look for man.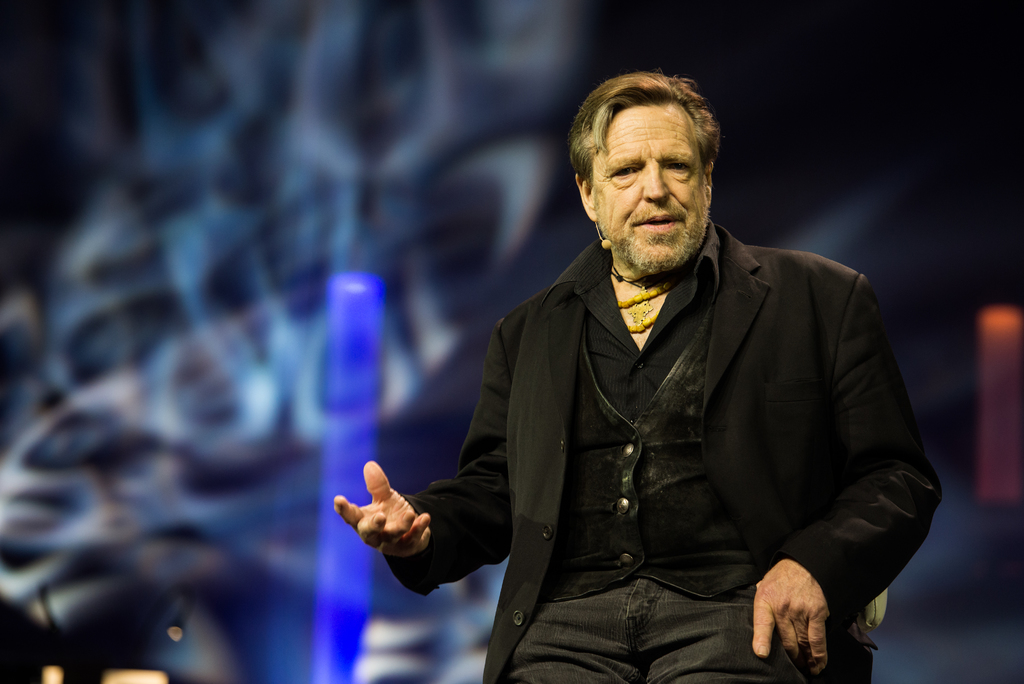
Found: 355:86:940:683.
